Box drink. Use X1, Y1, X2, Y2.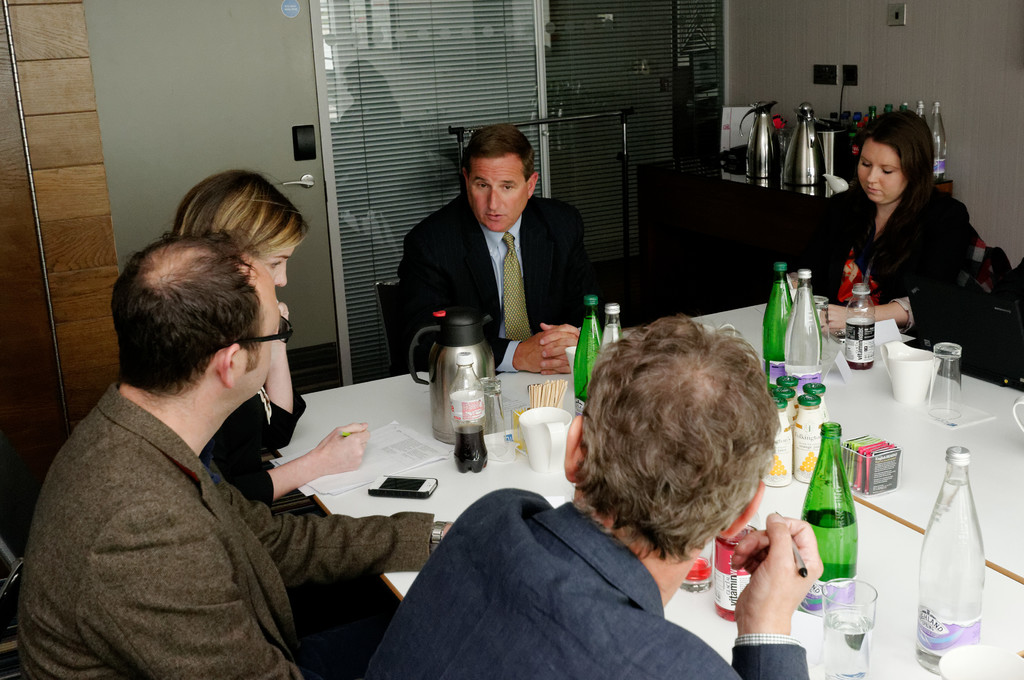
916, 448, 988, 679.
